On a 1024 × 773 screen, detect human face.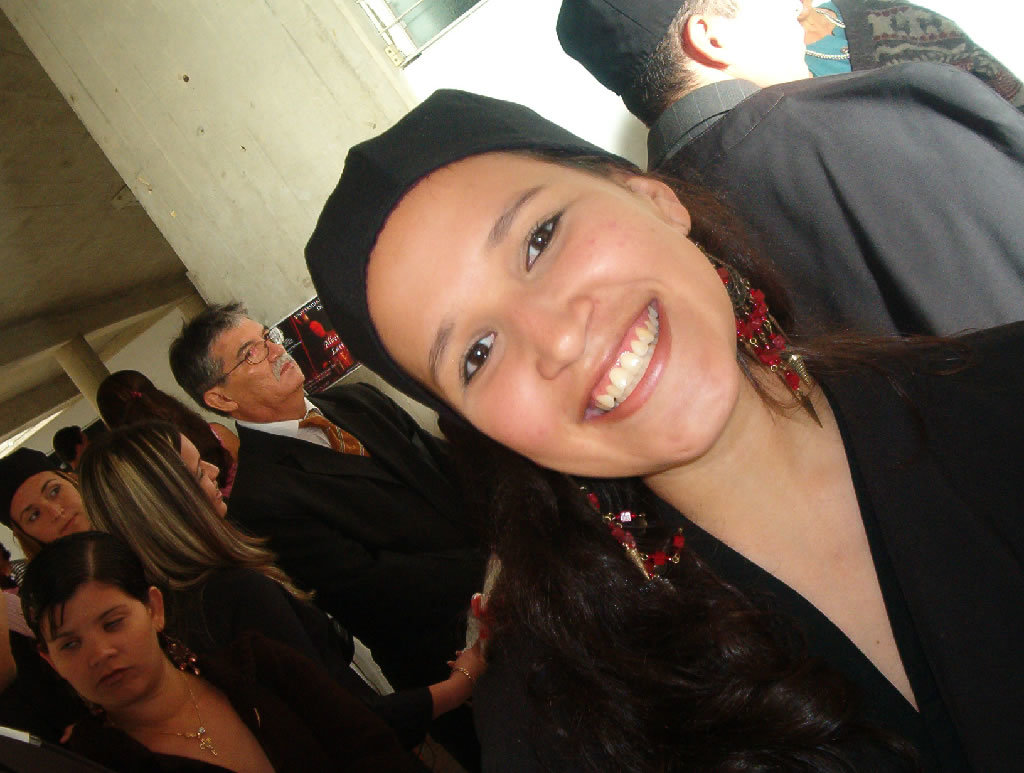
<box>49,586,158,712</box>.
